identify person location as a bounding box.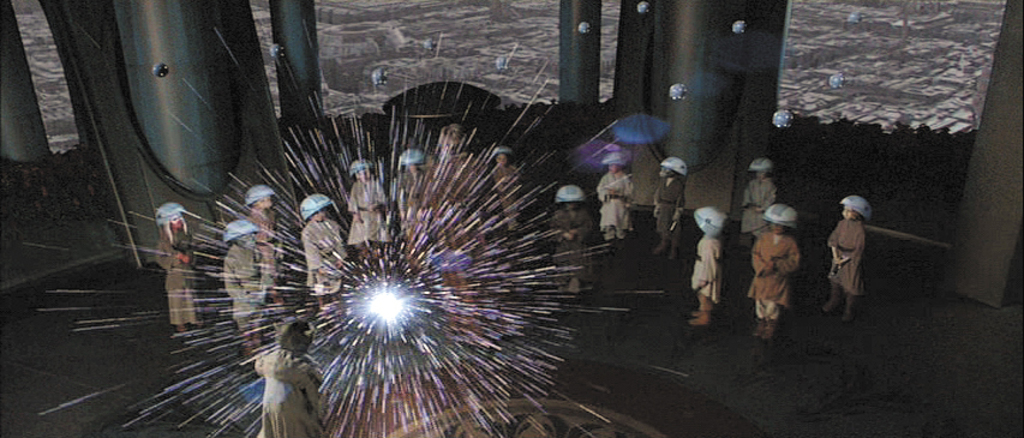
549,184,599,298.
